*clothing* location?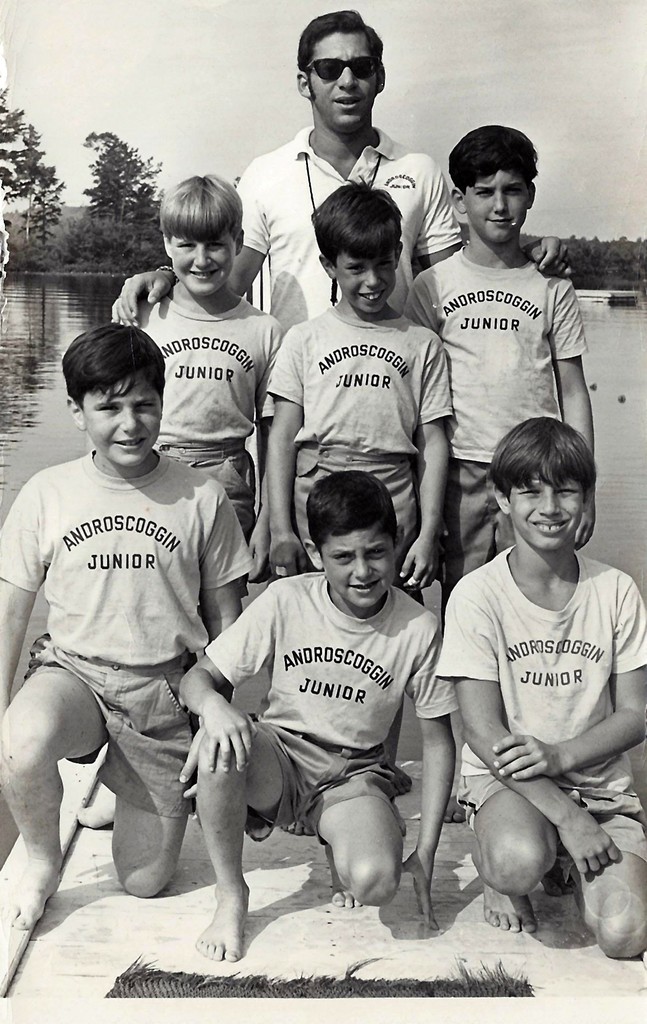
crop(403, 249, 591, 573)
